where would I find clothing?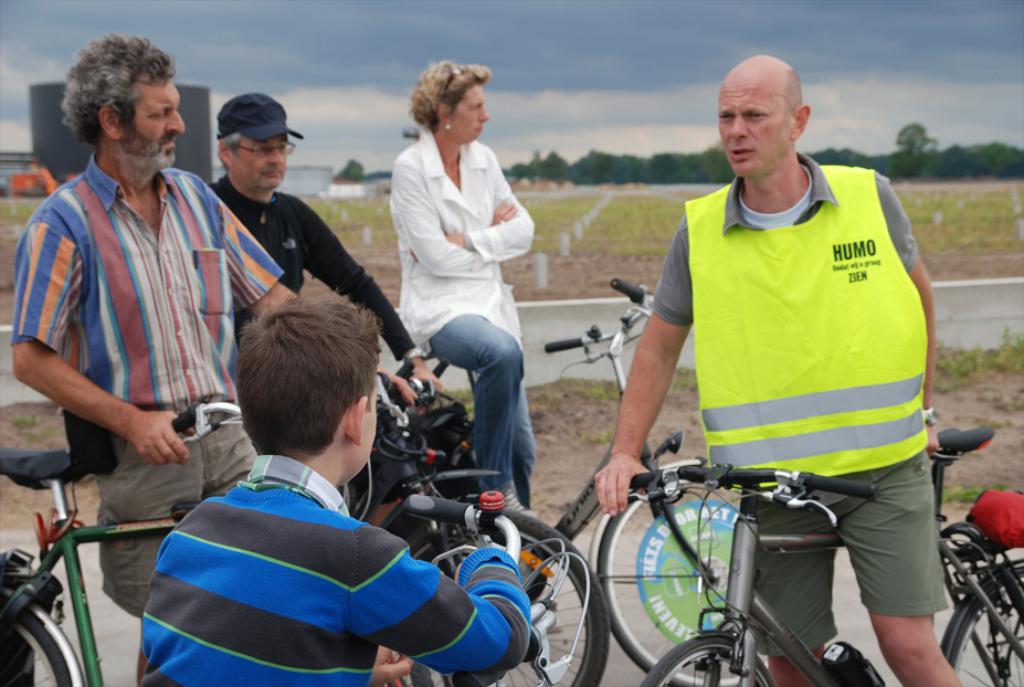
At bbox=(207, 177, 412, 348).
